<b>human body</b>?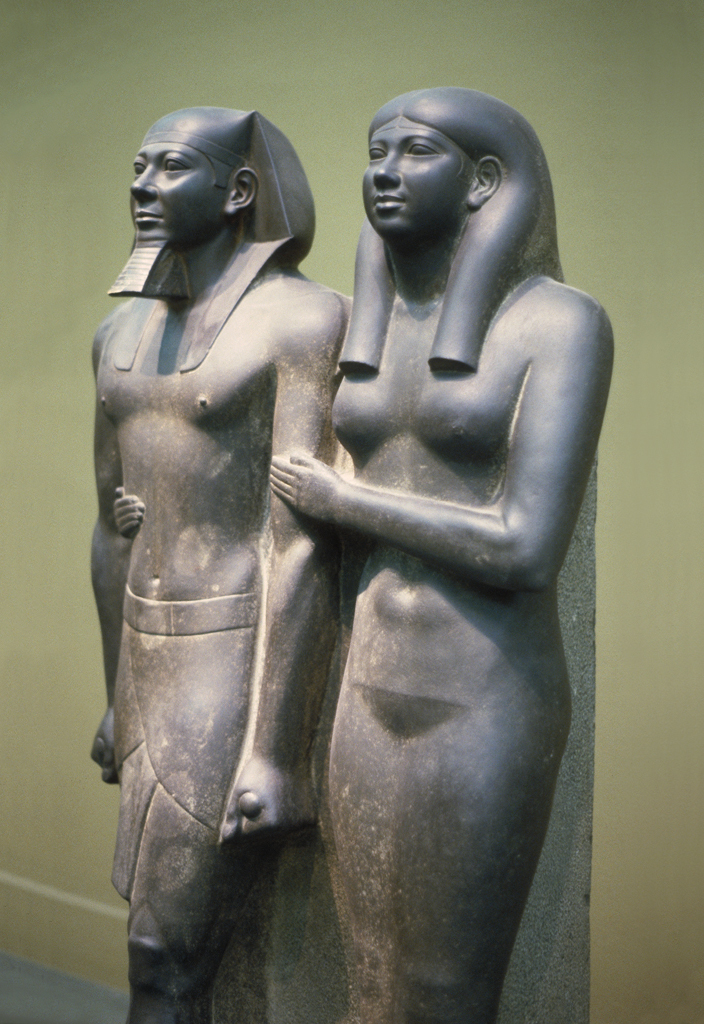
252, 84, 619, 1023
